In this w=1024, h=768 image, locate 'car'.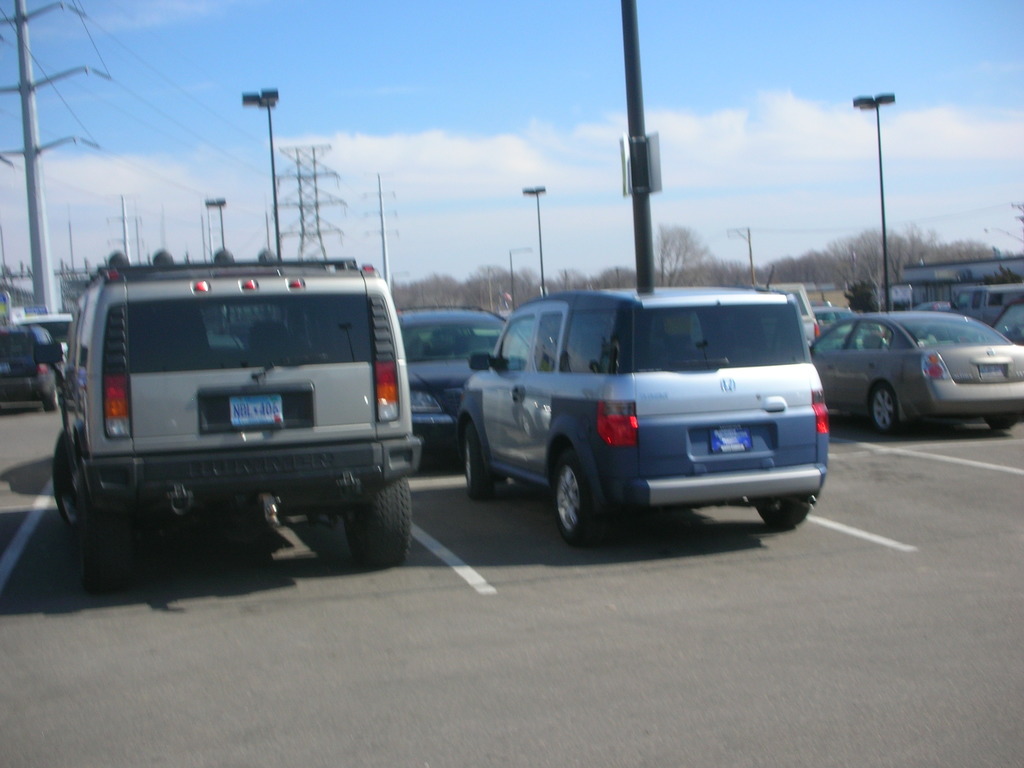
Bounding box: bbox(817, 305, 850, 331).
